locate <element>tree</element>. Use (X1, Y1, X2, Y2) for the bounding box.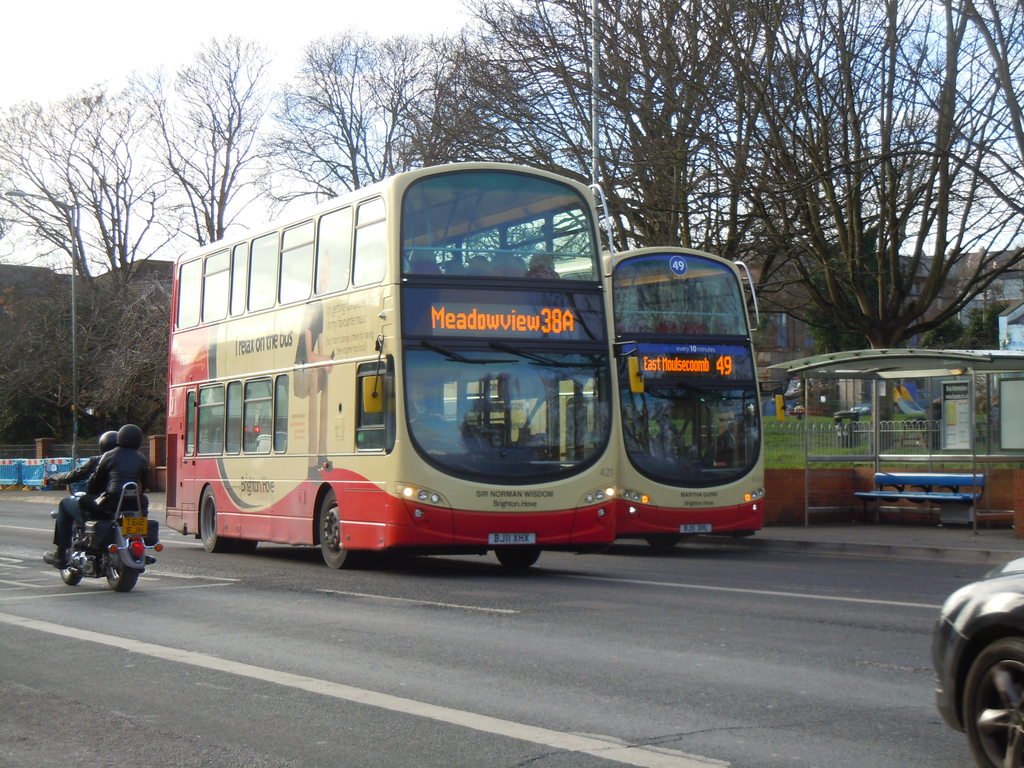
(13, 273, 102, 465).
